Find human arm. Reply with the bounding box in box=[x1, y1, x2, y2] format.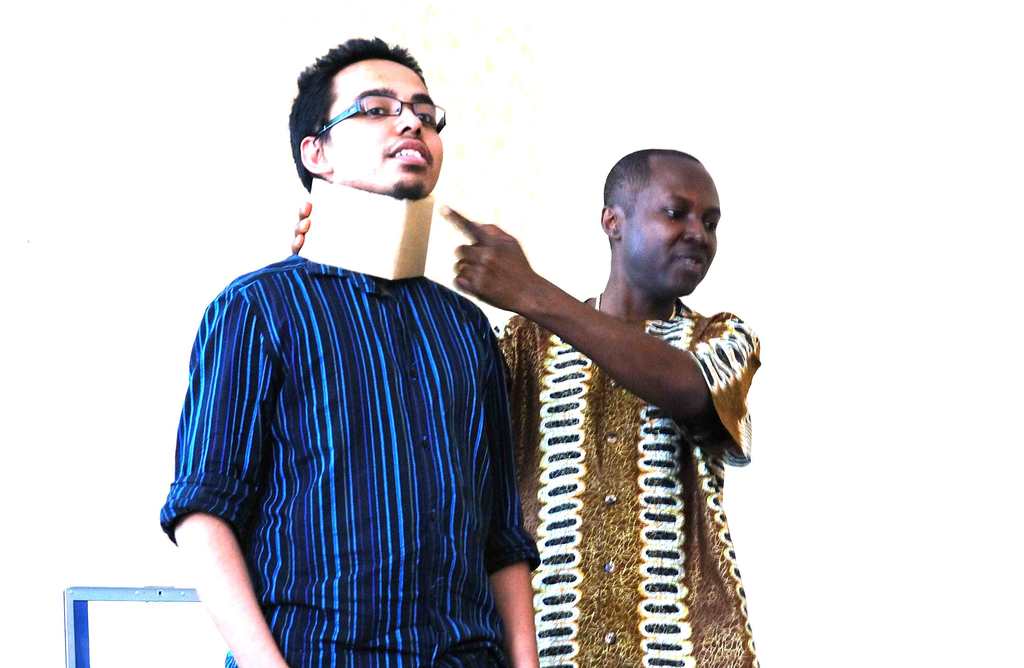
box=[541, 293, 751, 452].
